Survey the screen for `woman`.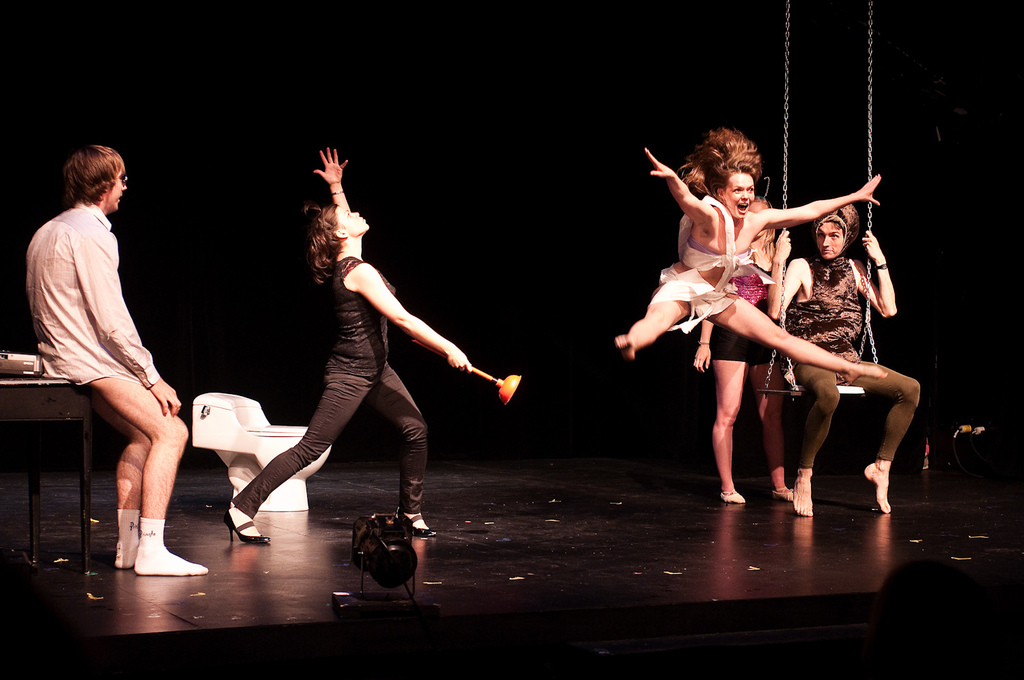
Survey found: 213 147 479 546.
